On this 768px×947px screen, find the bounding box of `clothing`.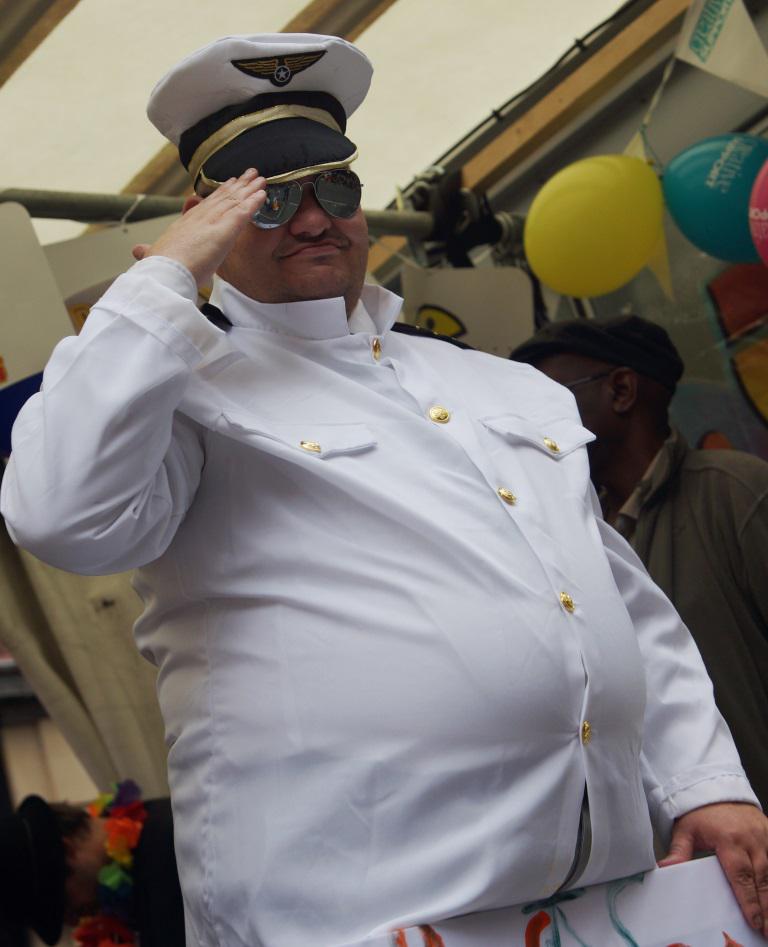
Bounding box: pyautogui.locateOnScreen(0, 258, 762, 946).
